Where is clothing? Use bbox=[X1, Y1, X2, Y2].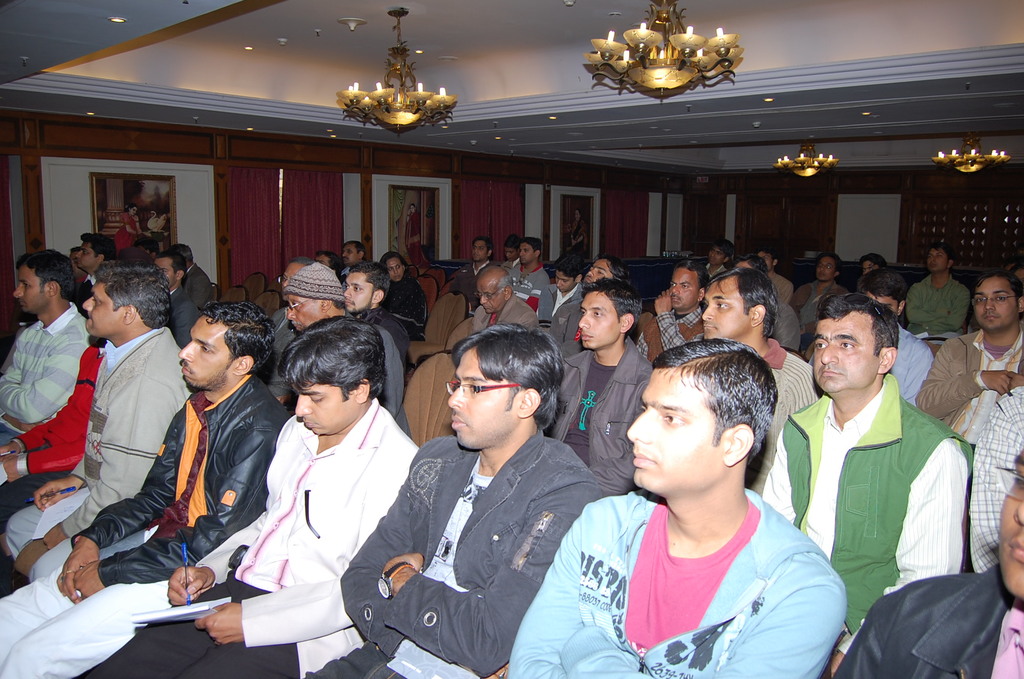
bbox=[0, 312, 93, 427].
